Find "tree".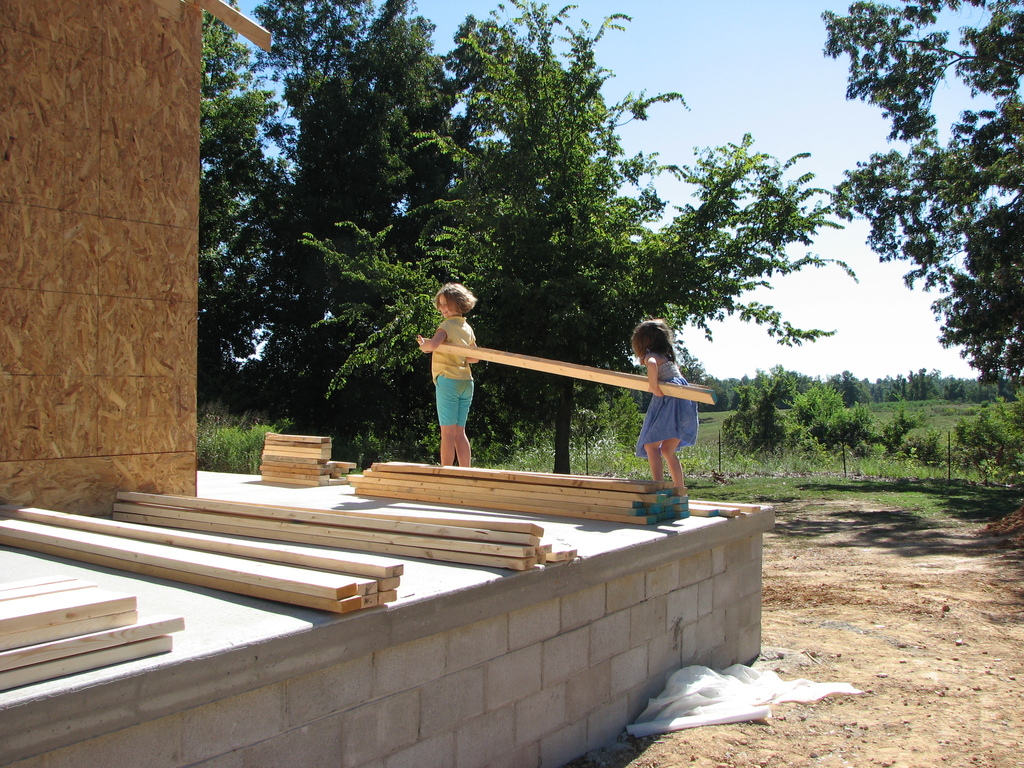
<bbox>781, 384, 840, 458</bbox>.
